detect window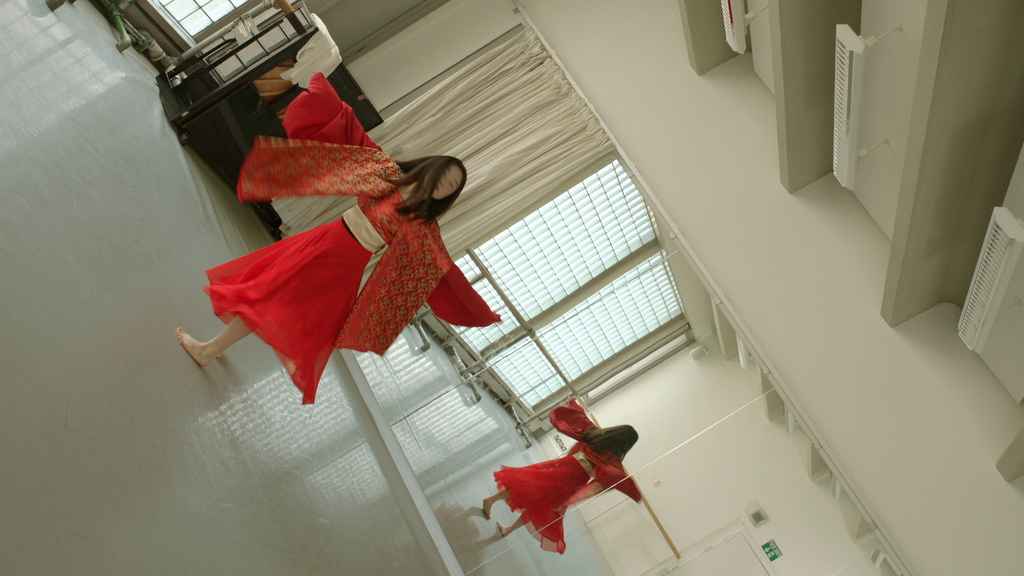
bbox=(479, 246, 689, 416)
